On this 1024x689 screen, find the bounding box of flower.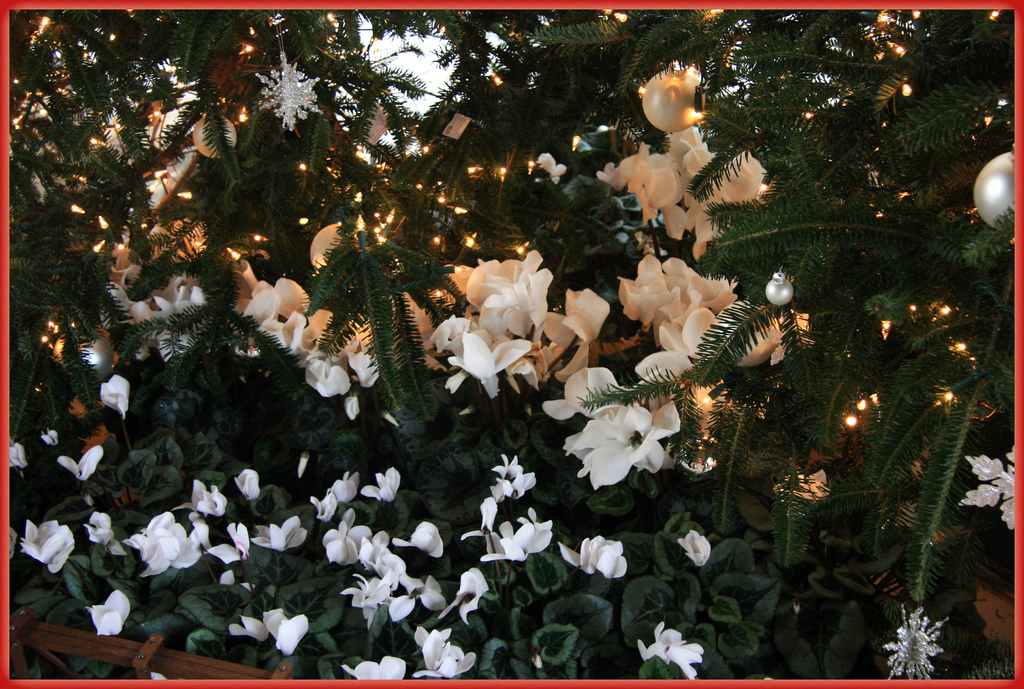
Bounding box: bbox=[330, 472, 360, 503].
